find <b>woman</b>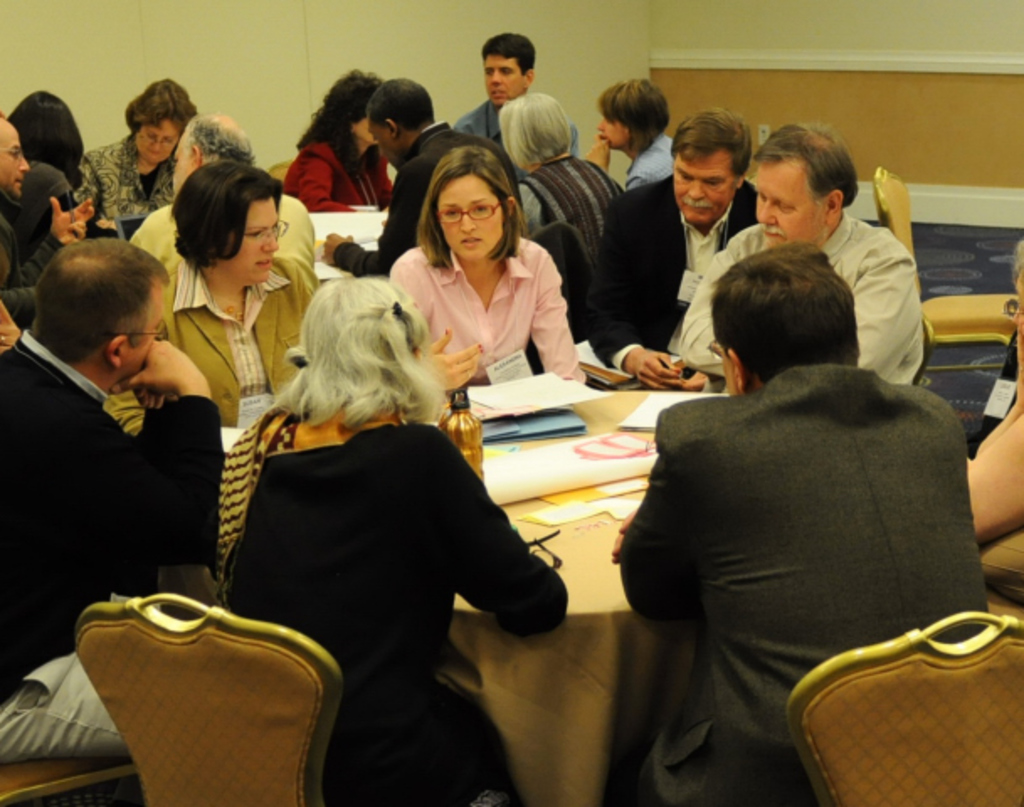
382:143:585:404
